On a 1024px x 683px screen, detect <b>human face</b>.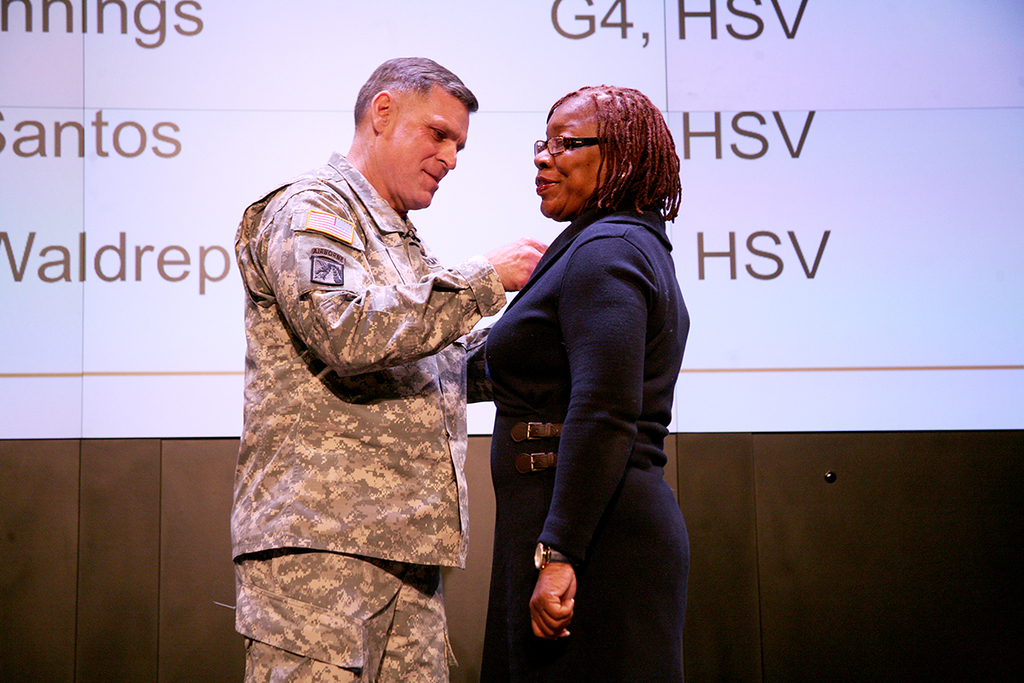
rect(530, 98, 612, 219).
